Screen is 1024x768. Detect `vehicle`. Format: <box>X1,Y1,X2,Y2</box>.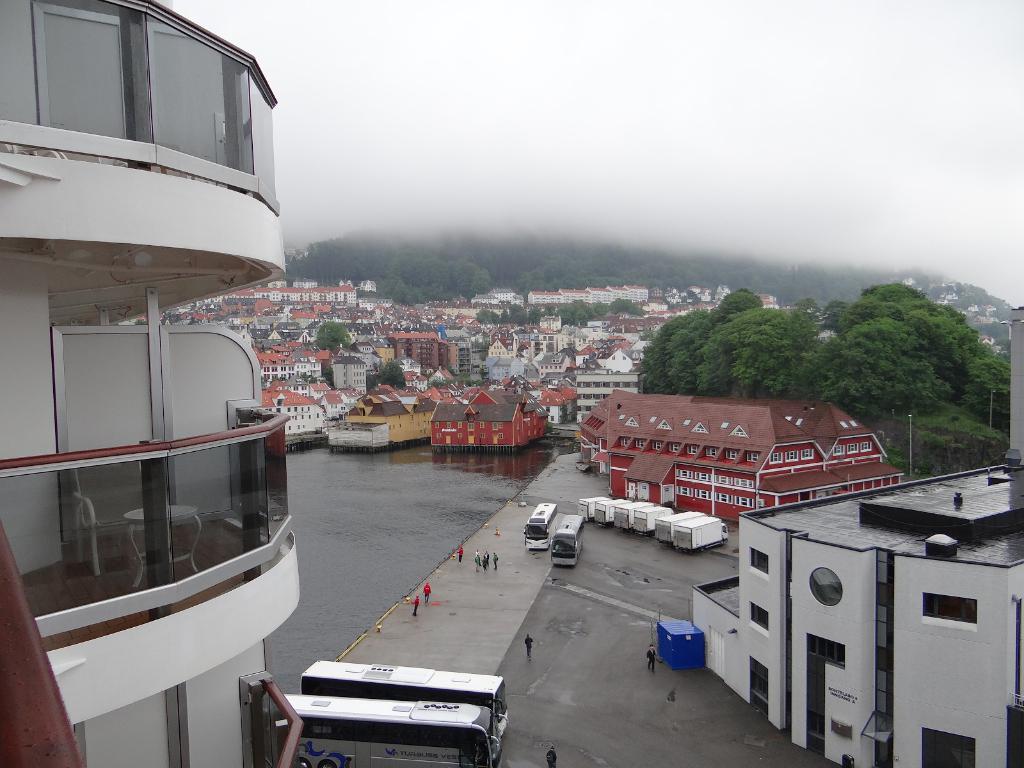
<box>521,500,557,550</box>.
